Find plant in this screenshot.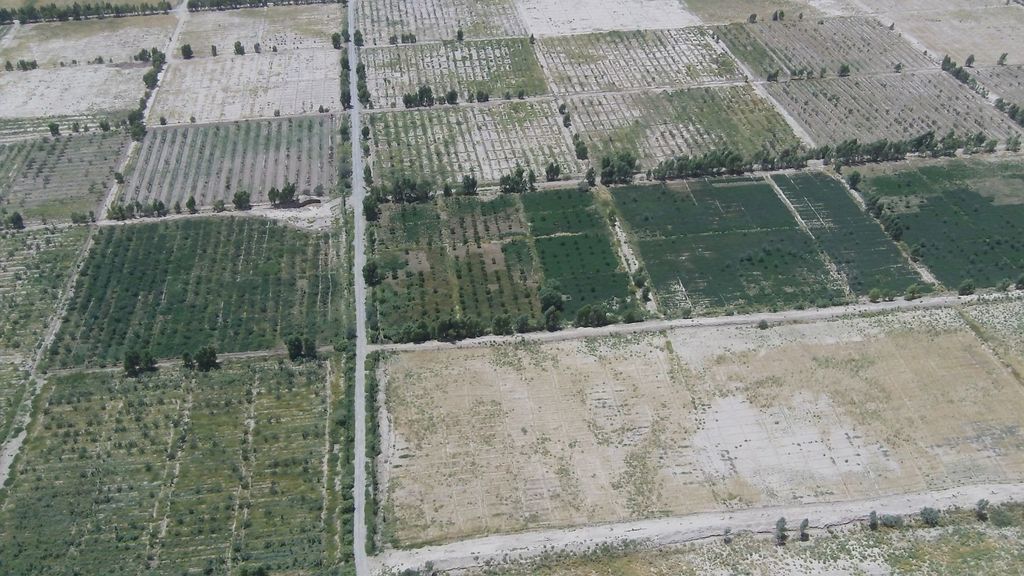
The bounding box for plant is x1=293, y1=331, x2=317, y2=356.
